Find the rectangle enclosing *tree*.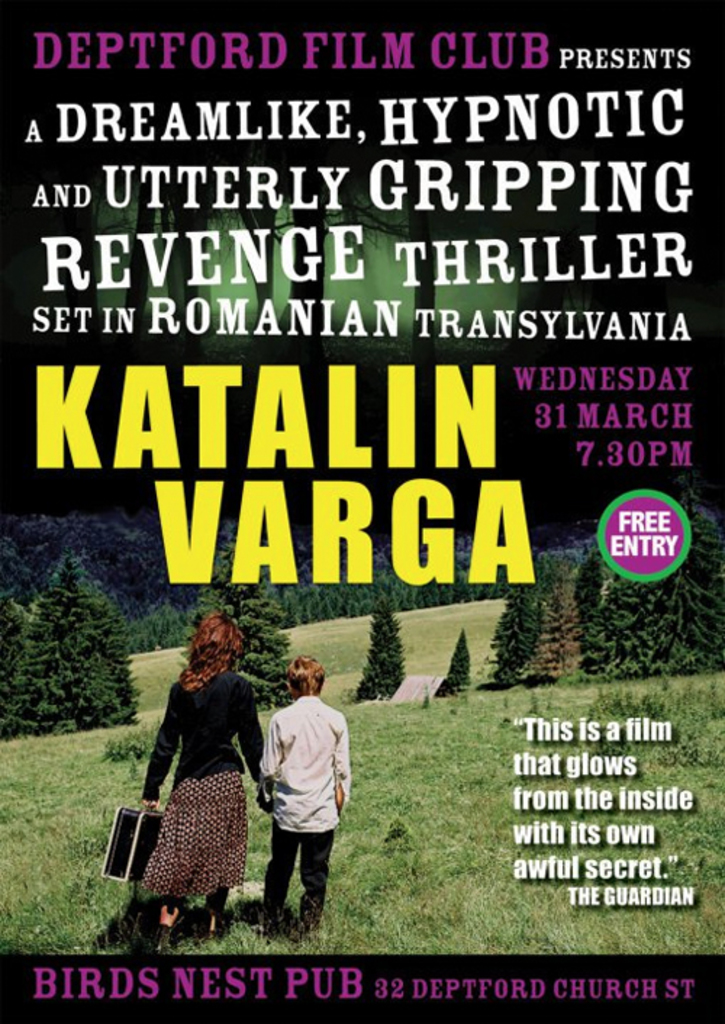
<box>12,532,136,735</box>.
